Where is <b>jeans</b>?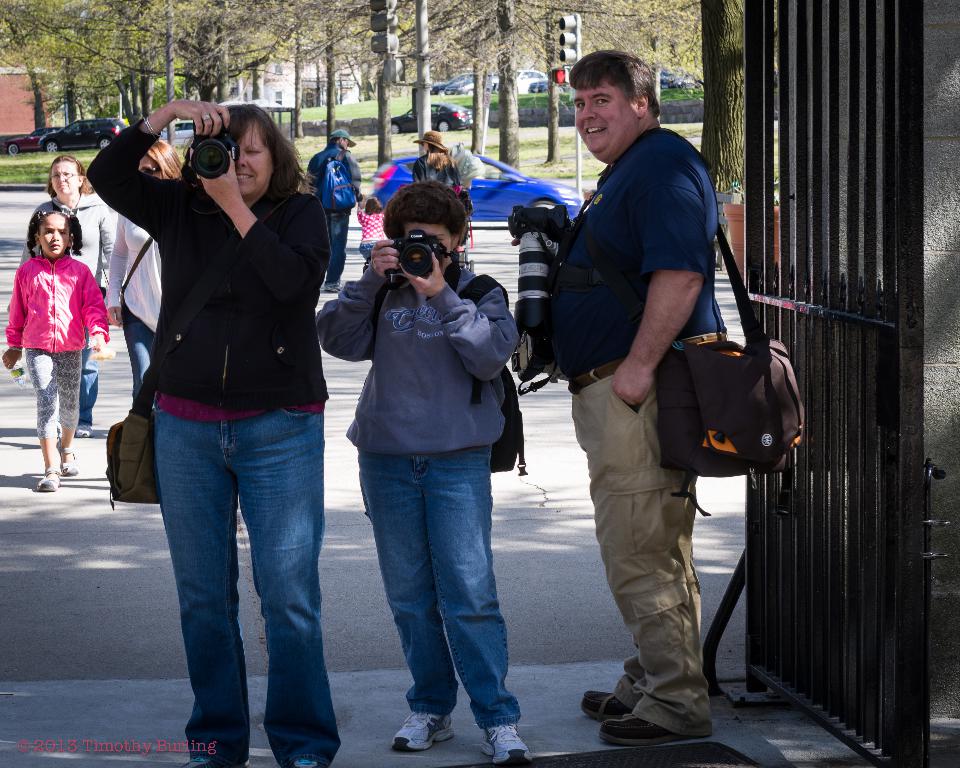
crop(76, 332, 98, 427).
